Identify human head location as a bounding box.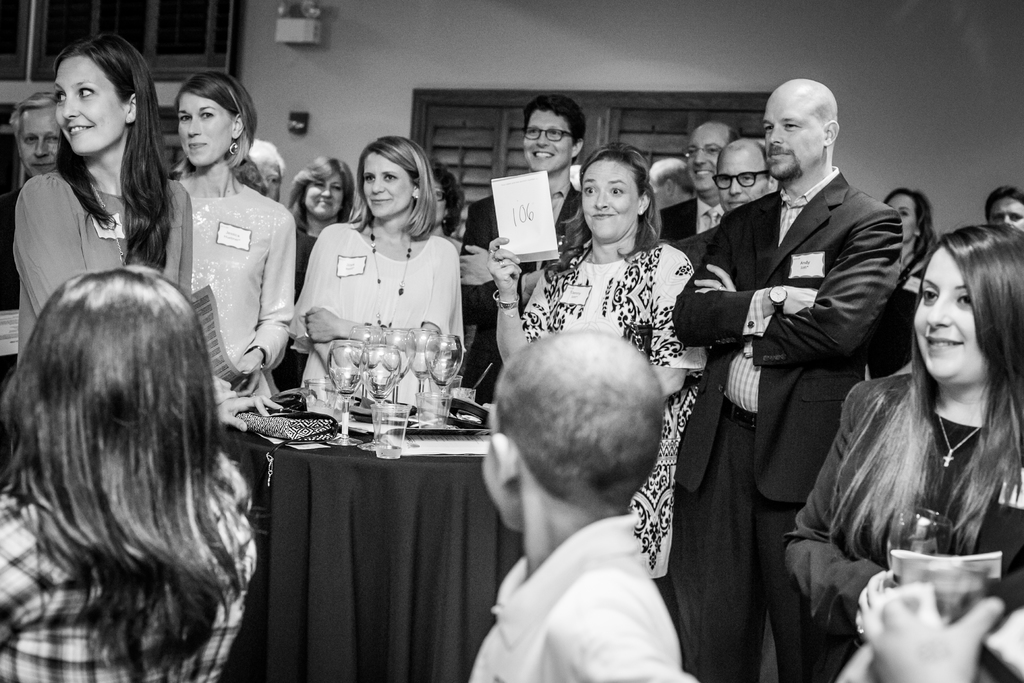
select_region(908, 220, 1023, 388).
